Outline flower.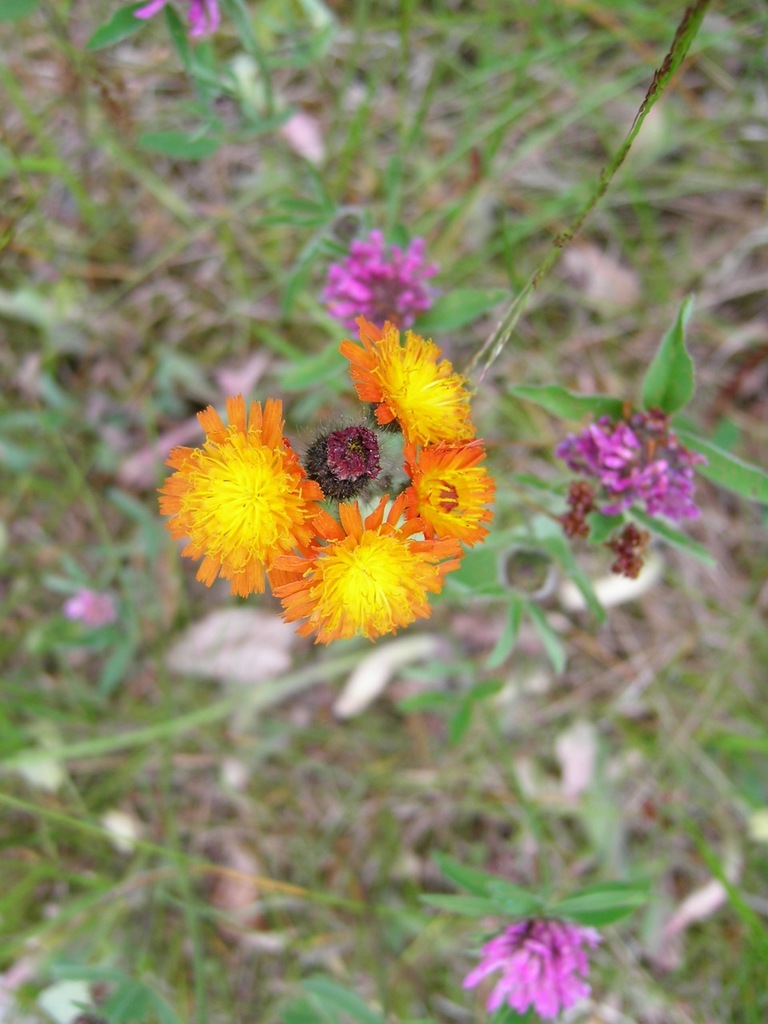
Outline: <box>138,0,226,46</box>.
